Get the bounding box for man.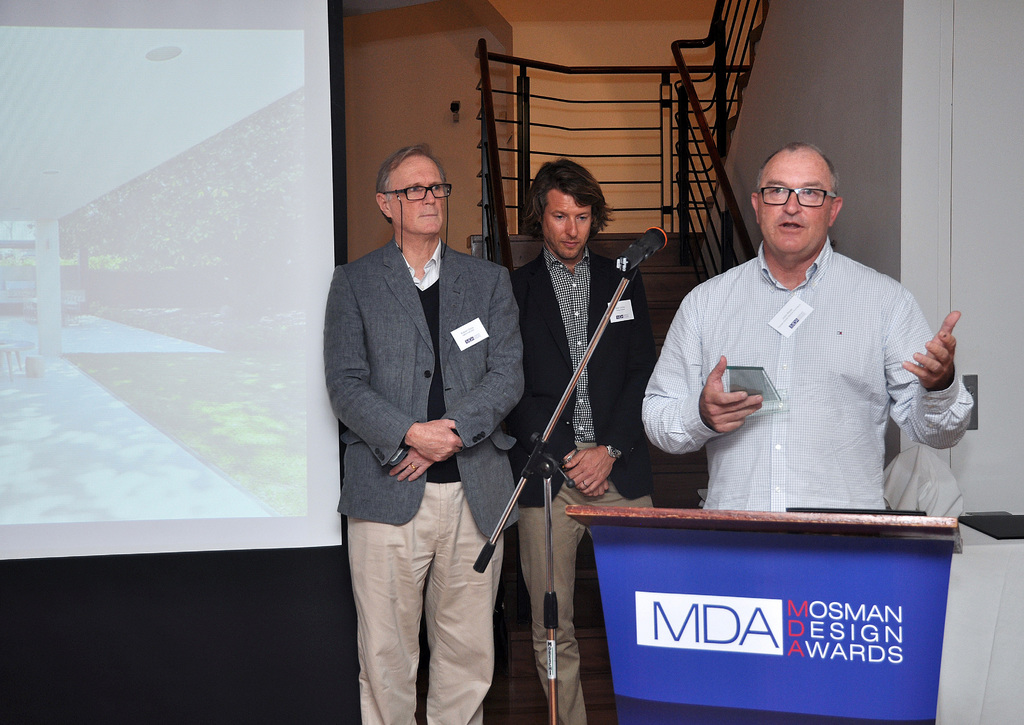
x1=657, y1=141, x2=952, y2=530.
